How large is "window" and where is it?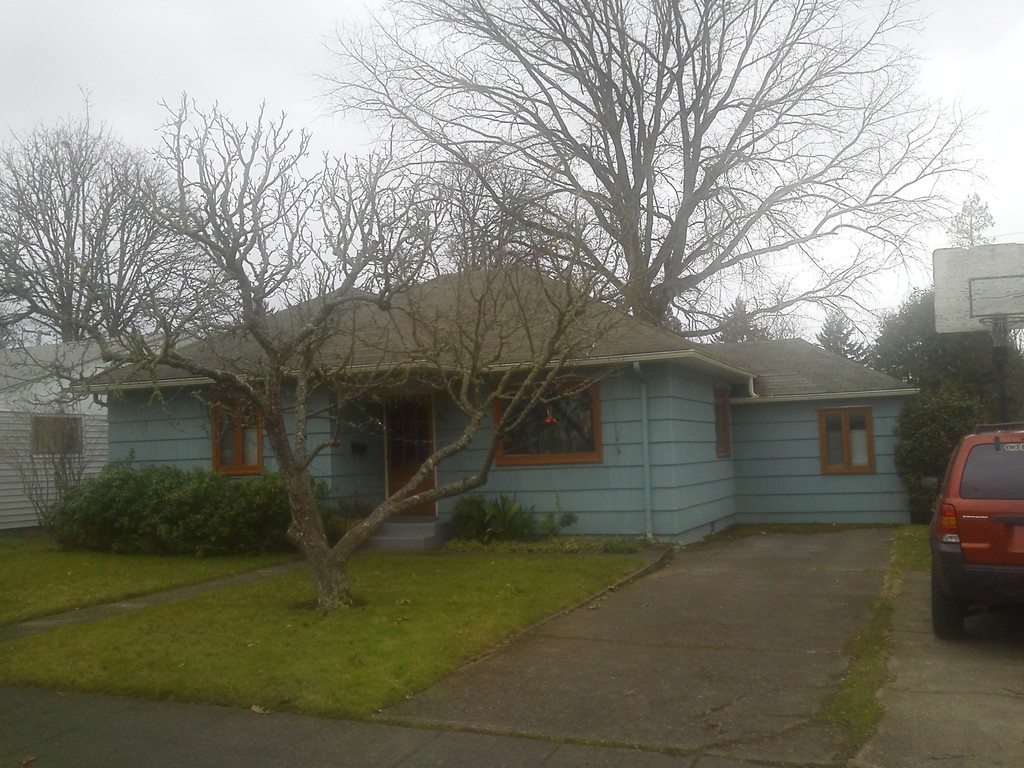
Bounding box: [29, 413, 88, 460].
